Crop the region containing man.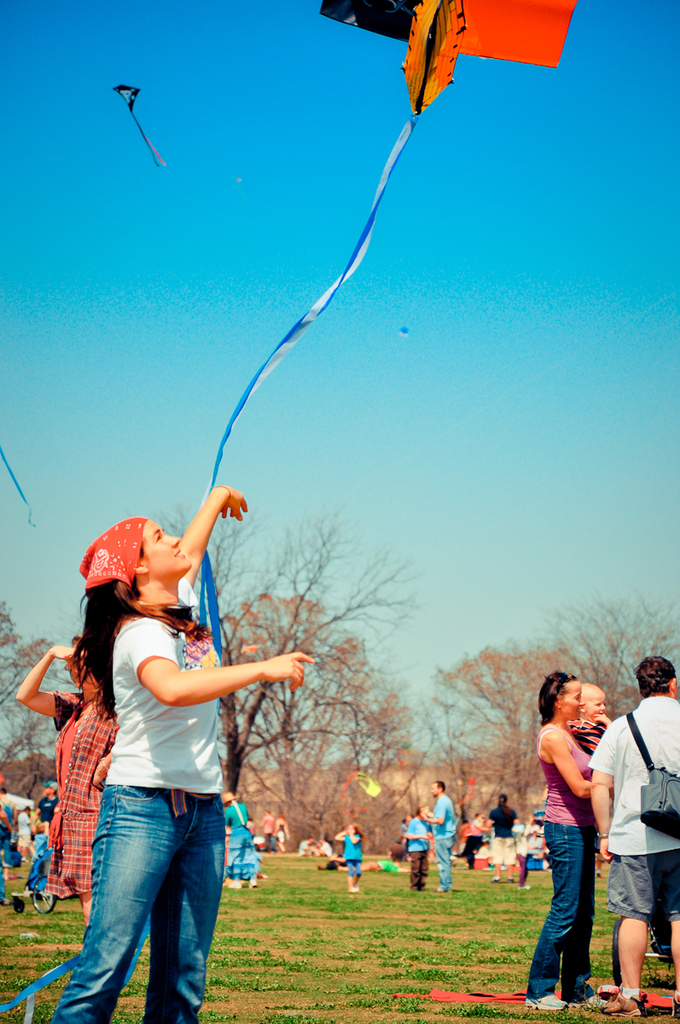
Crop region: crop(596, 651, 679, 1016).
